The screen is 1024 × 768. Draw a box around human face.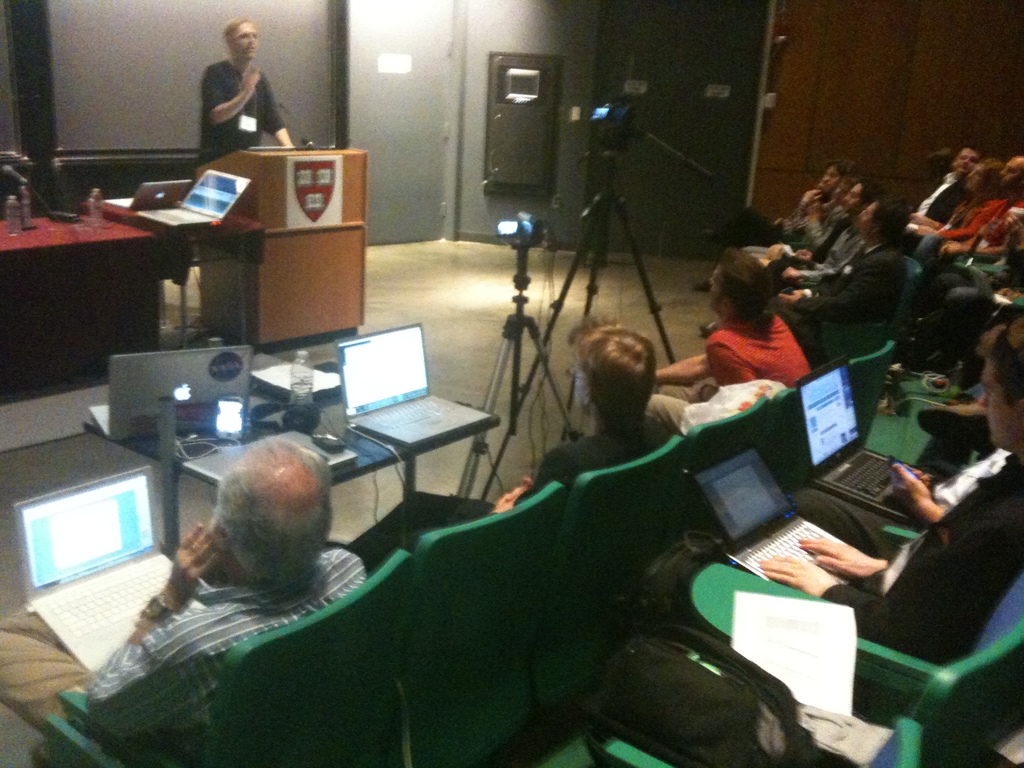
[x1=970, y1=356, x2=1017, y2=461].
